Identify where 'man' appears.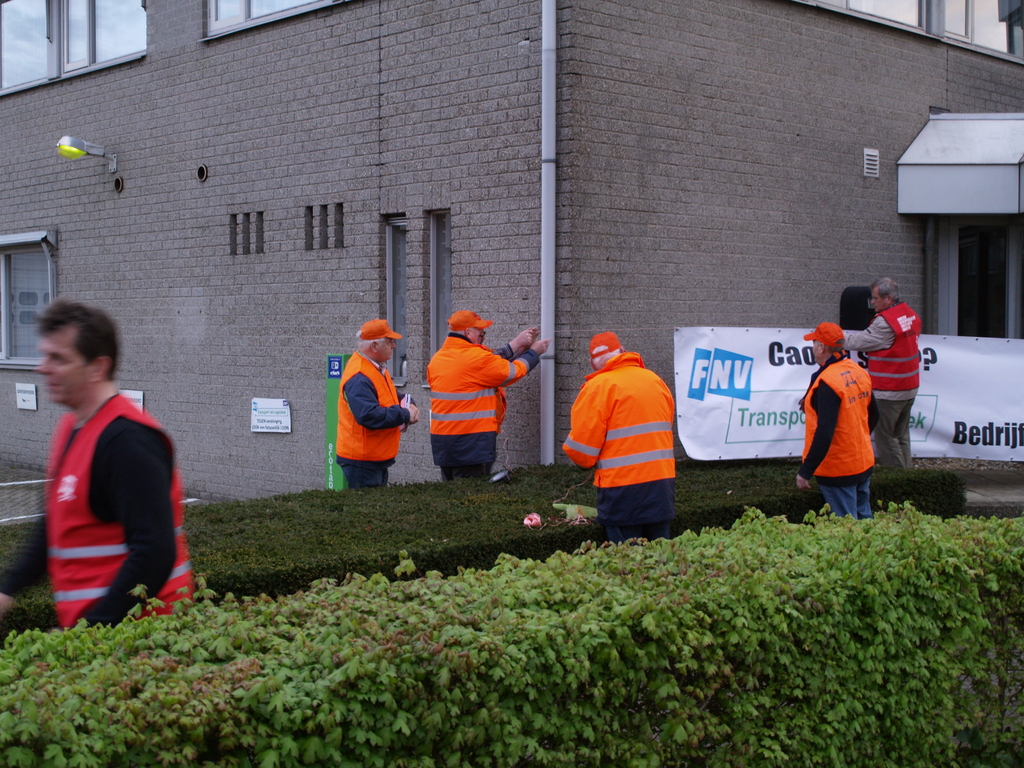
Appears at [794,320,871,520].
